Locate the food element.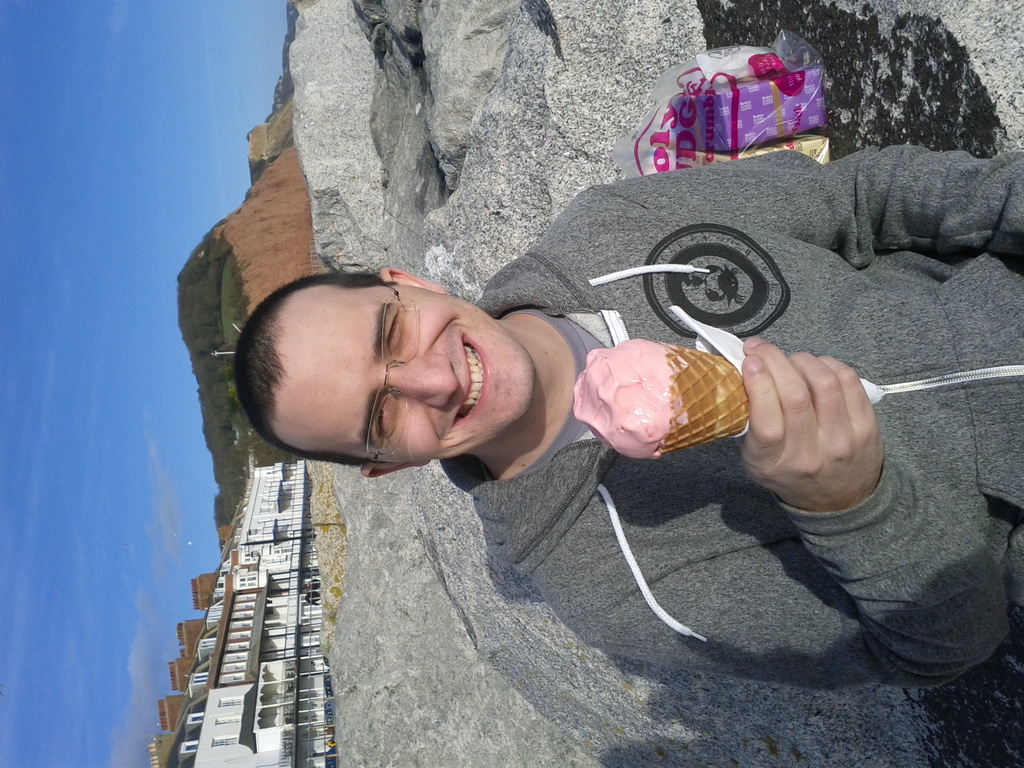
Element bbox: Rect(569, 335, 758, 458).
